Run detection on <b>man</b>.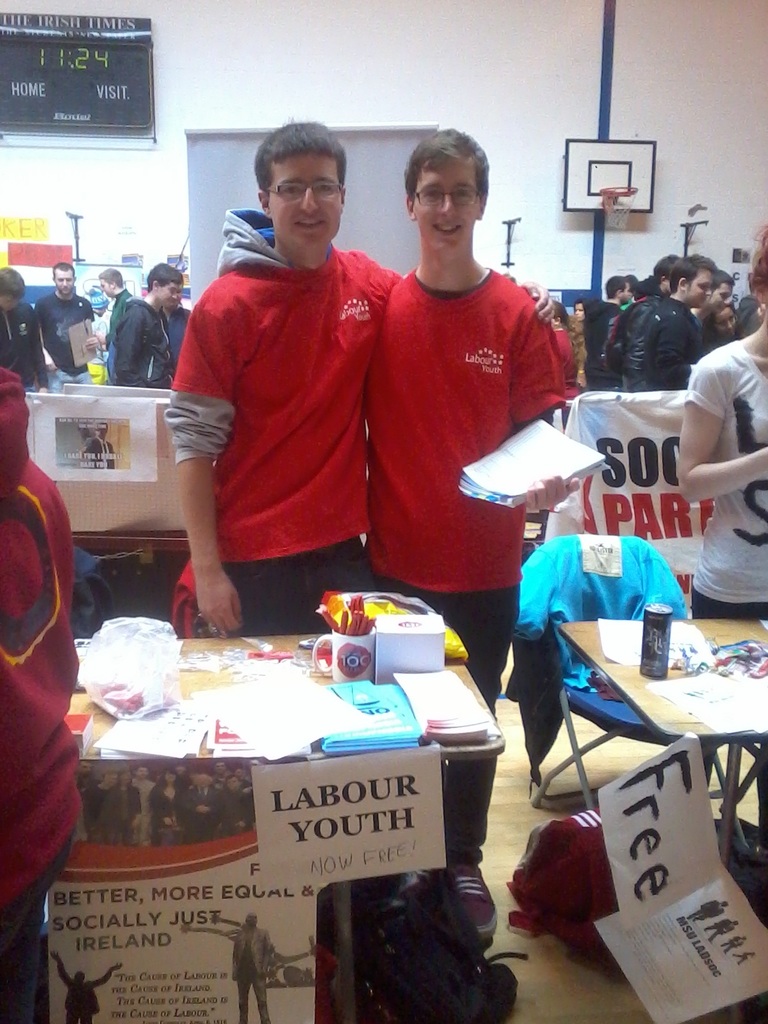
Result: x1=233, y1=911, x2=271, y2=1023.
